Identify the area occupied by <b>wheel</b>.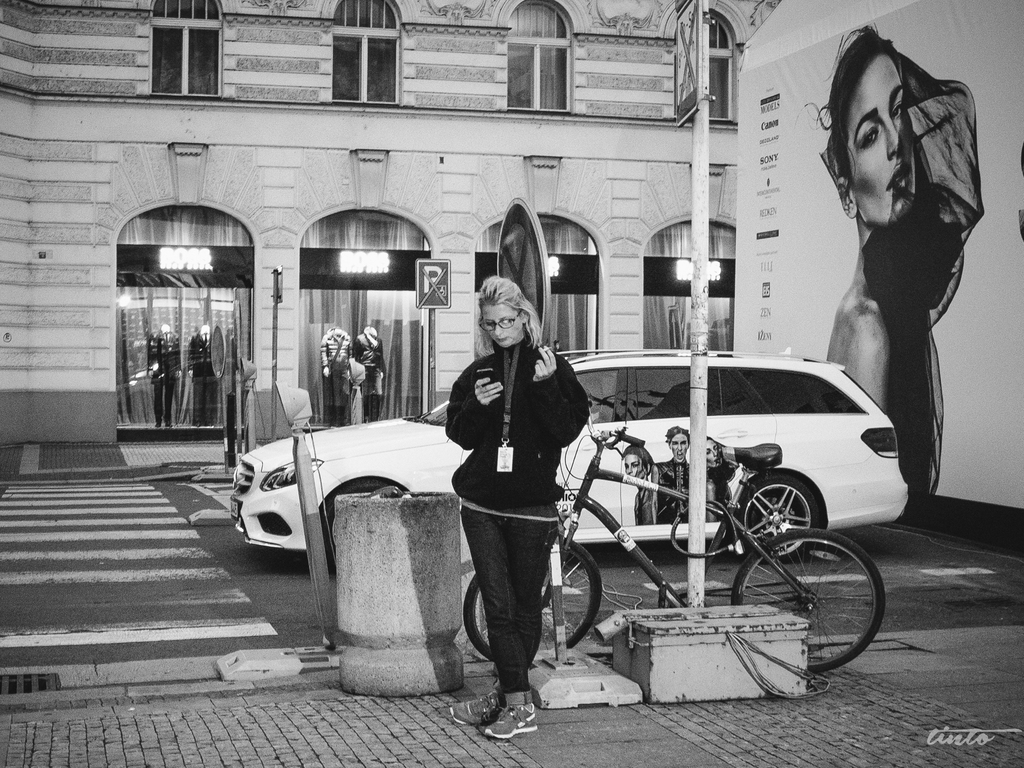
Area: [318, 484, 402, 565].
